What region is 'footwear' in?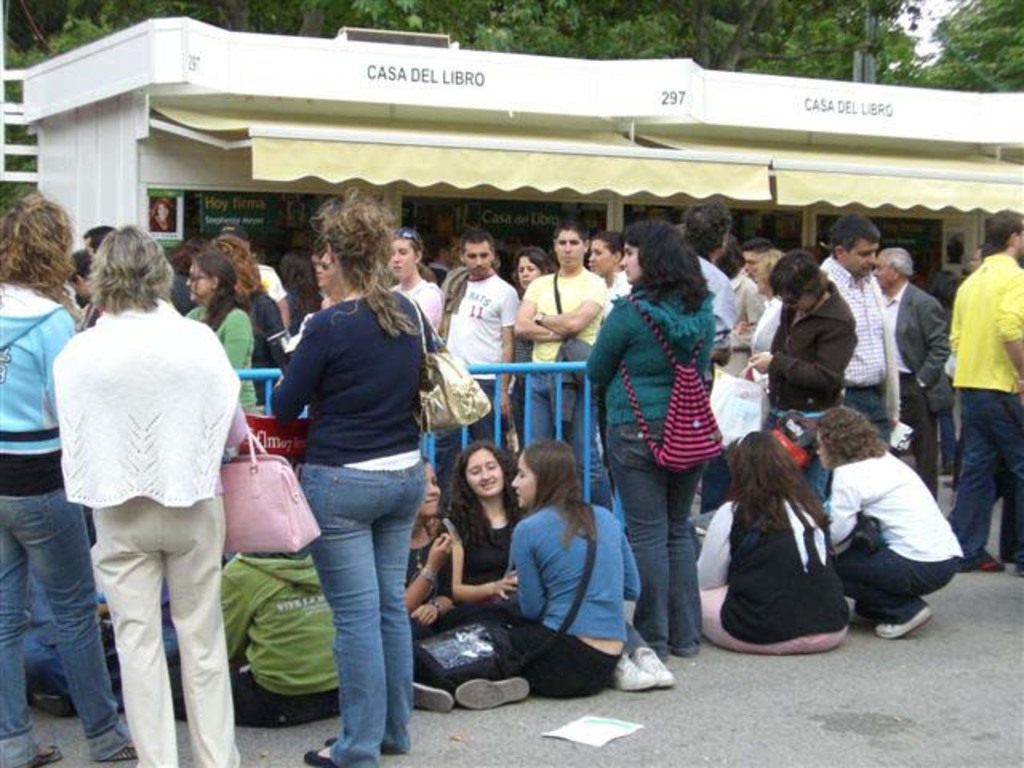
(11, 731, 56, 763).
